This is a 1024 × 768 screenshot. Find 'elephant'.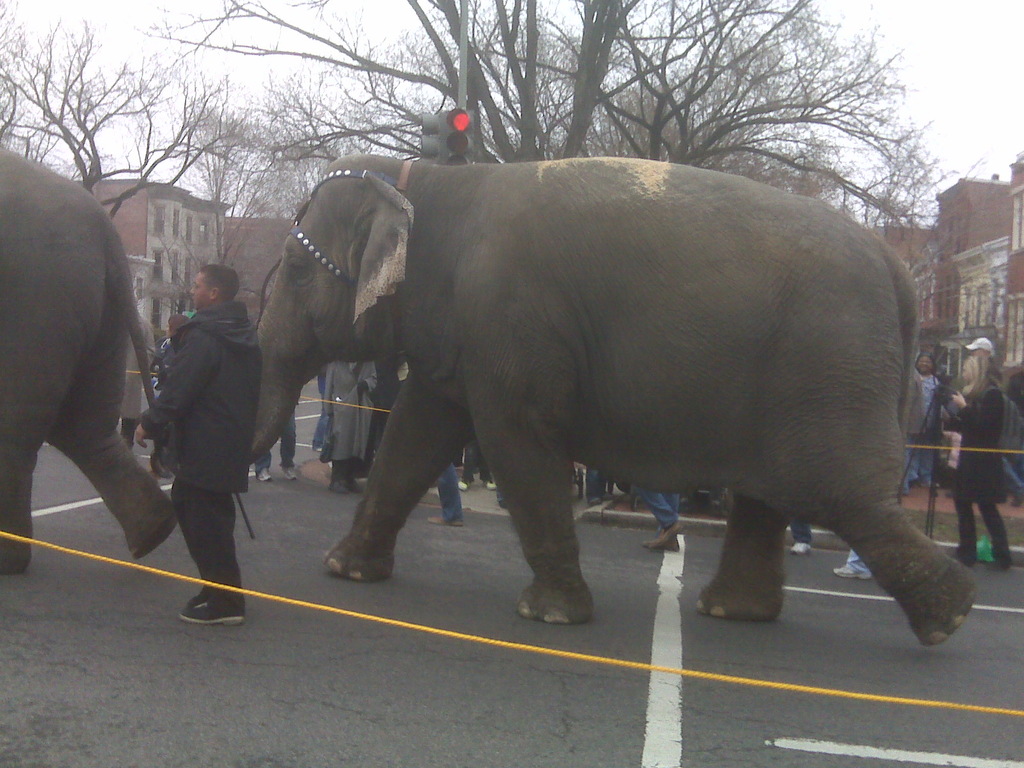
Bounding box: BBox(0, 140, 182, 574).
